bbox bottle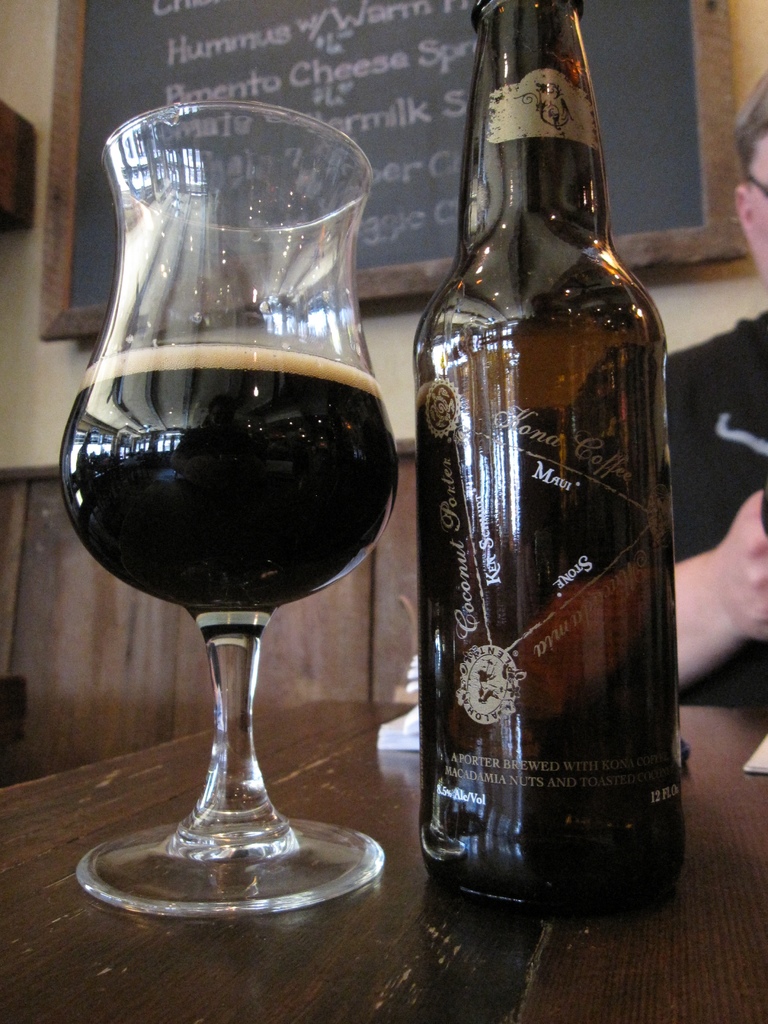
403:0:682:893
